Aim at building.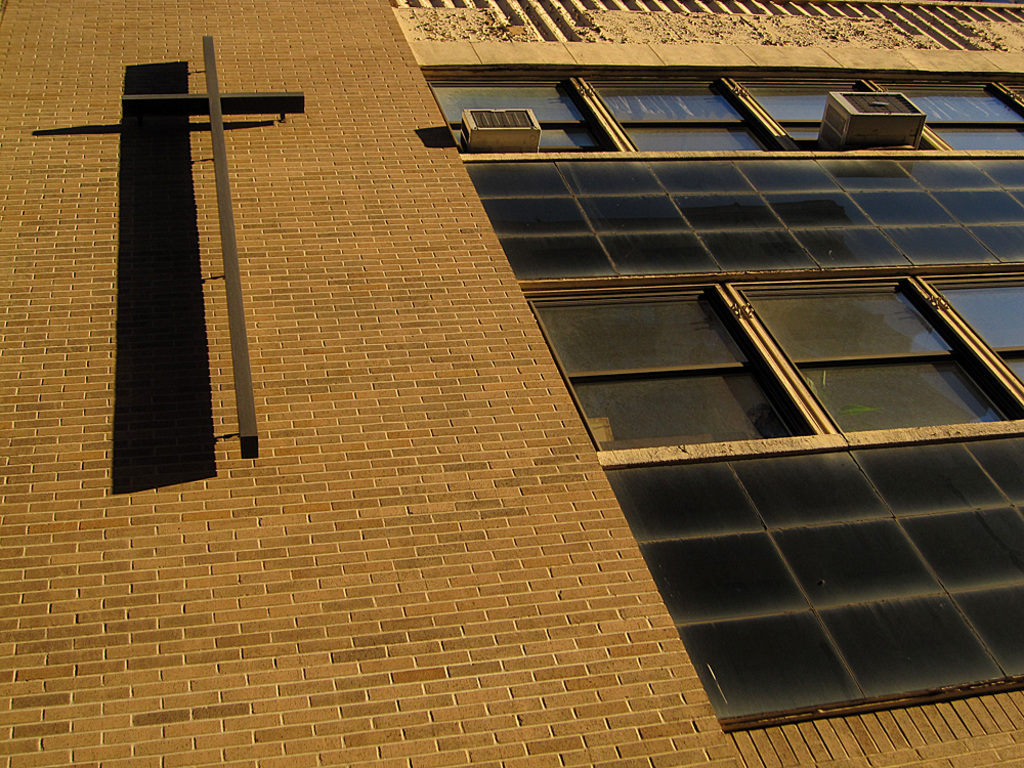
Aimed at (x1=0, y1=0, x2=1023, y2=767).
